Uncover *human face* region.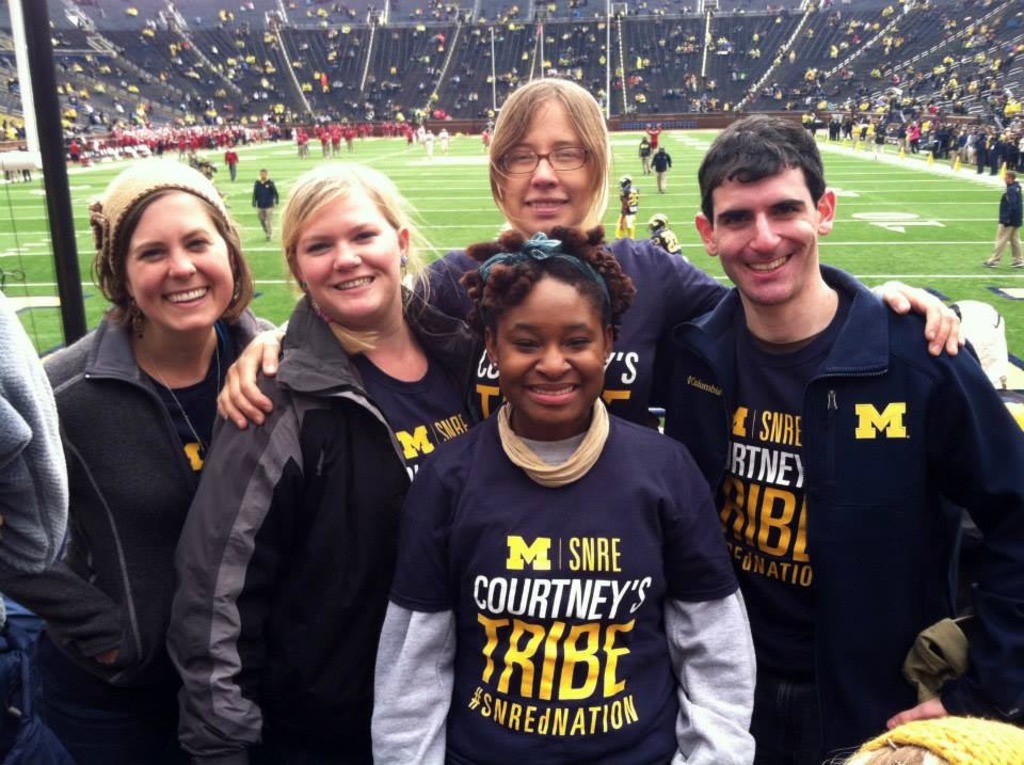
Uncovered: select_region(289, 193, 401, 326).
